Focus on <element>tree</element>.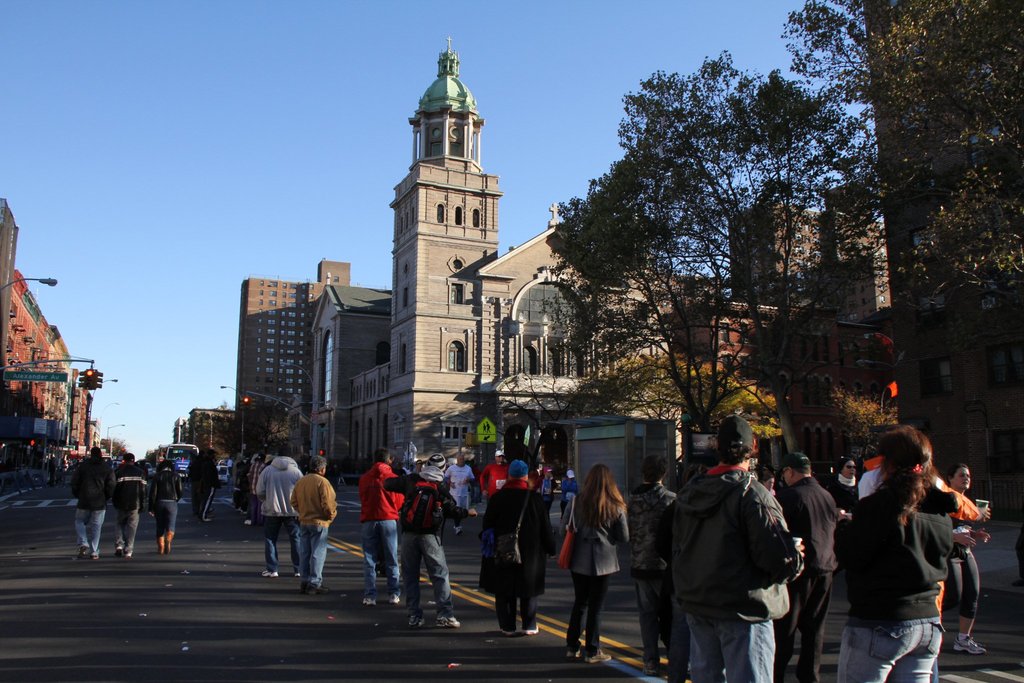
Focused at (left=500, top=360, right=609, bottom=445).
